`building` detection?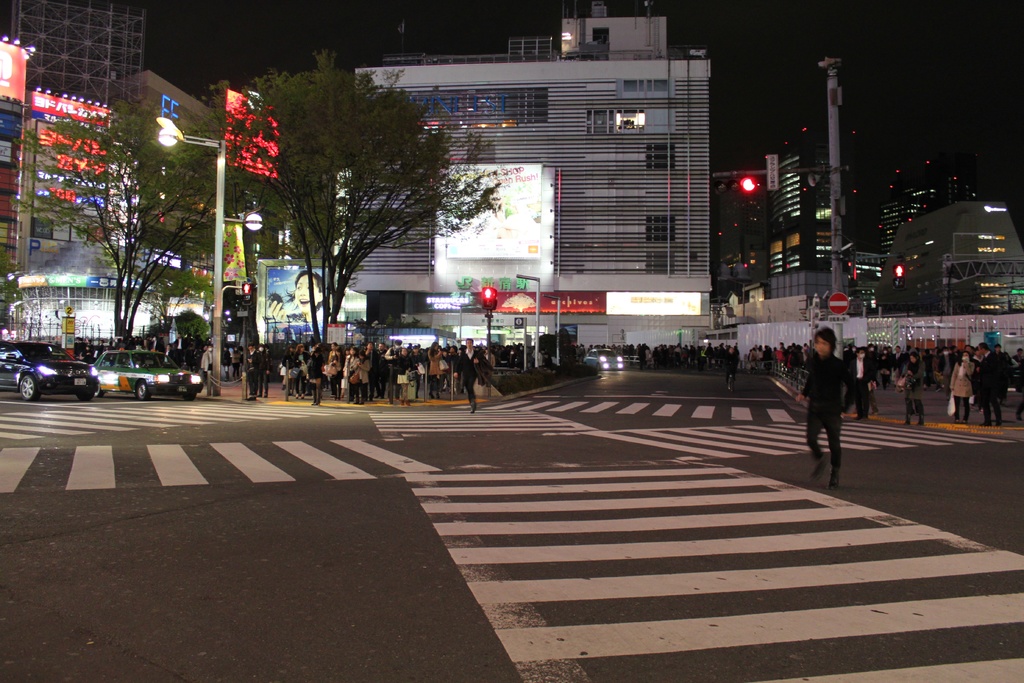
332, 17, 711, 350
